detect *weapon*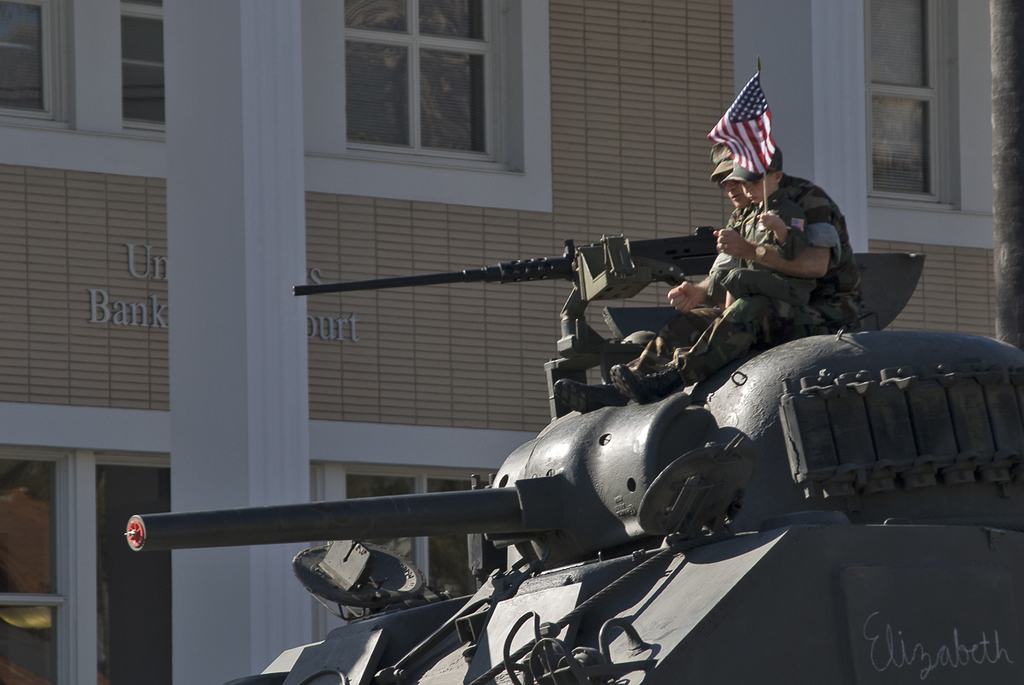
l=289, t=224, r=722, b=345
